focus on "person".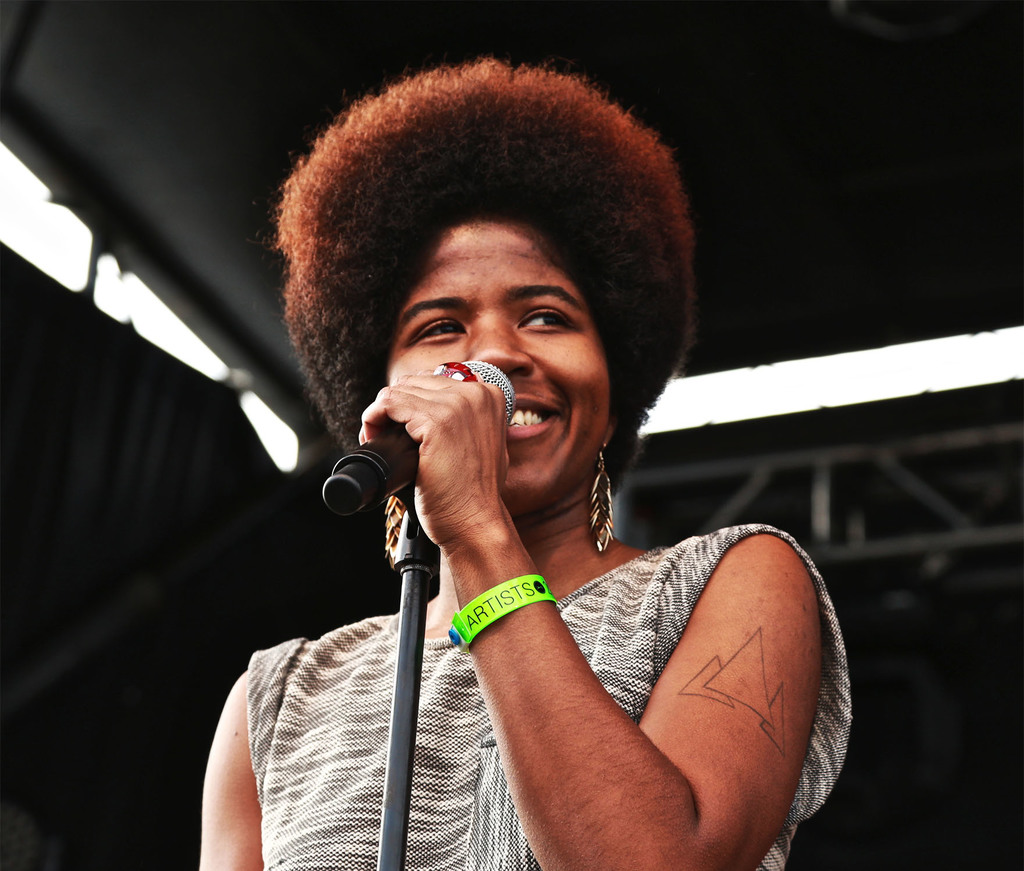
Focused at l=195, t=56, r=852, b=870.
